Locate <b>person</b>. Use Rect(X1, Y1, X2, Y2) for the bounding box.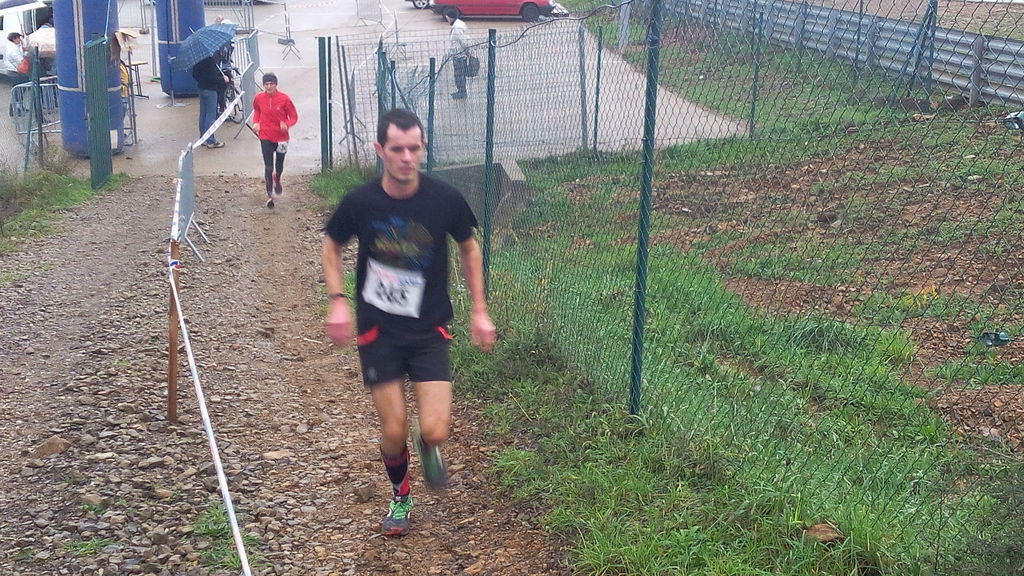
Rect(2, 29, 33, 120).
